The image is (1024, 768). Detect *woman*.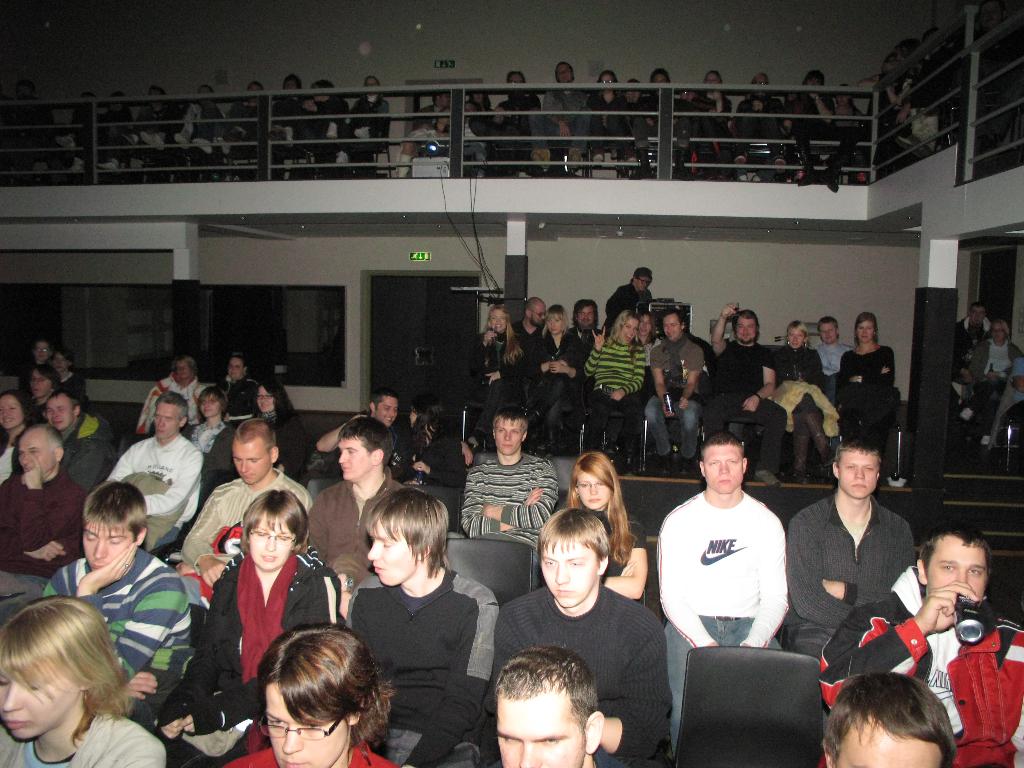
Detection: Rect(560, 453, 652, 610).
